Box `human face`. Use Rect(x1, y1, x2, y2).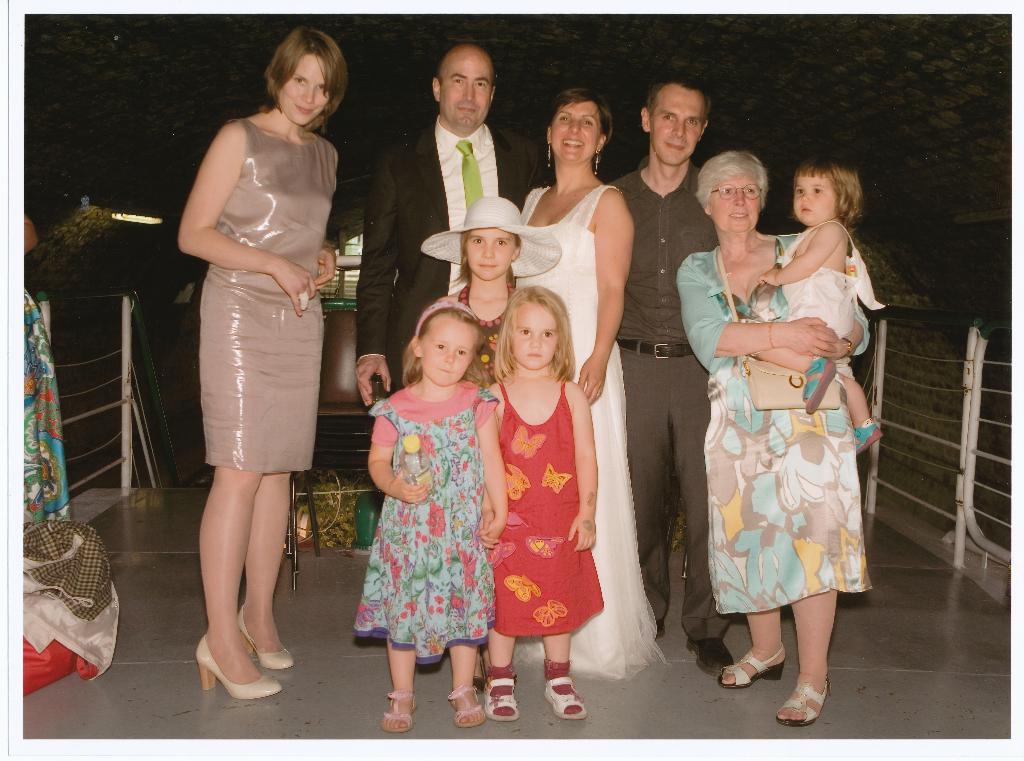
Rect(549, 97, 602, 163).
